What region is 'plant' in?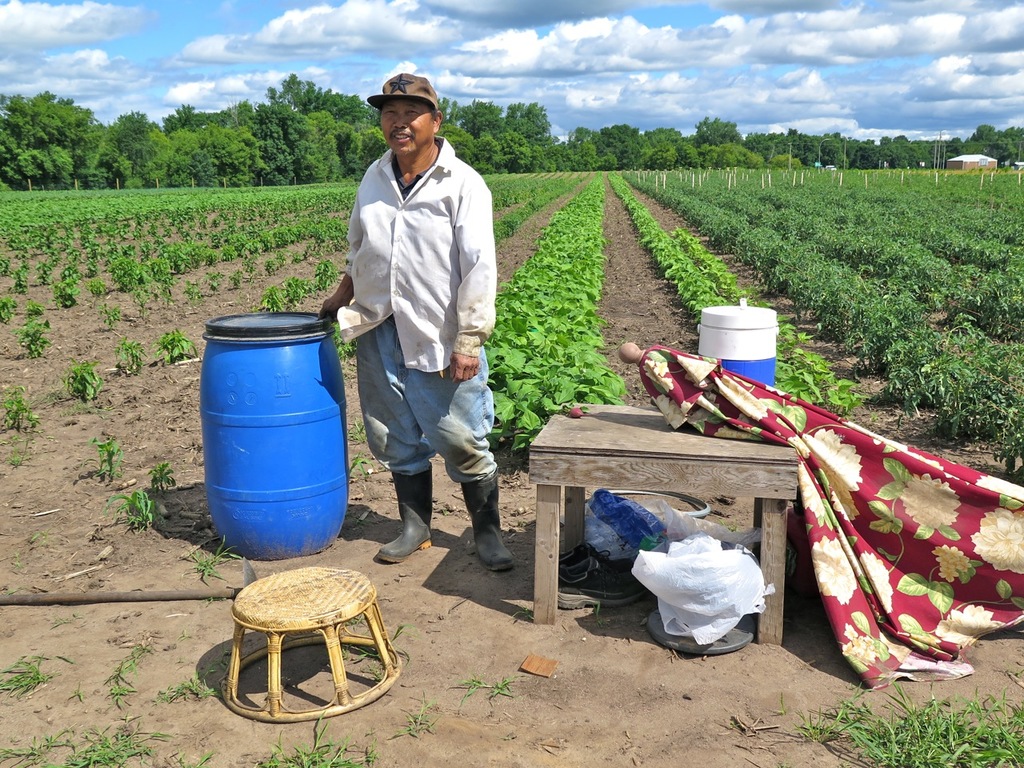
pyautogui.locateOnScreen(18, 318, 58, 358).
